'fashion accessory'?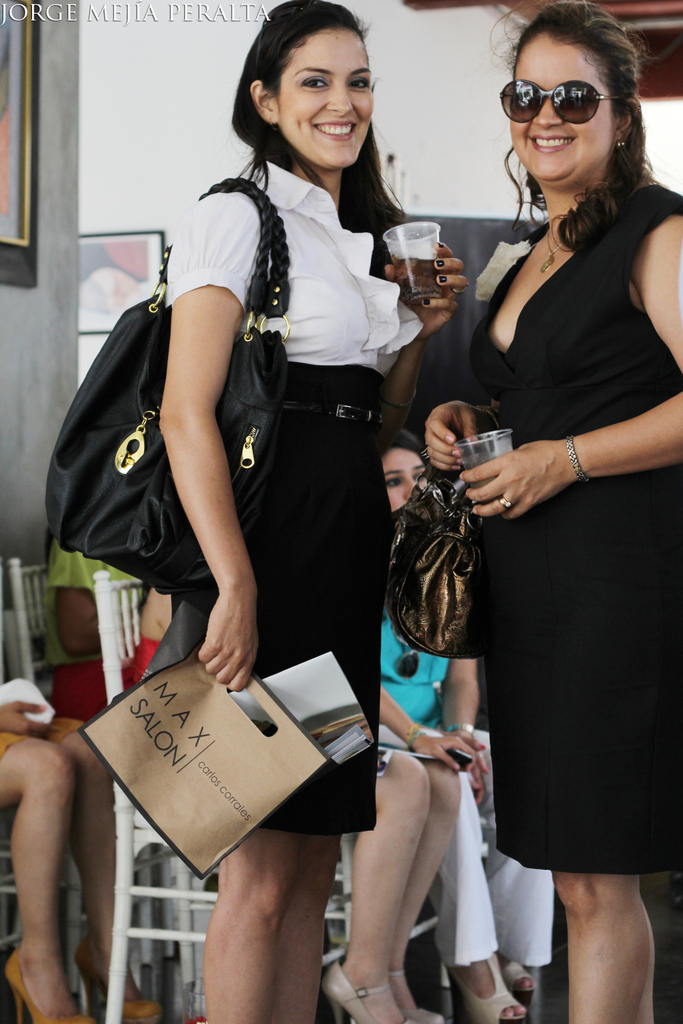
<box>496,76,620,125</box>
